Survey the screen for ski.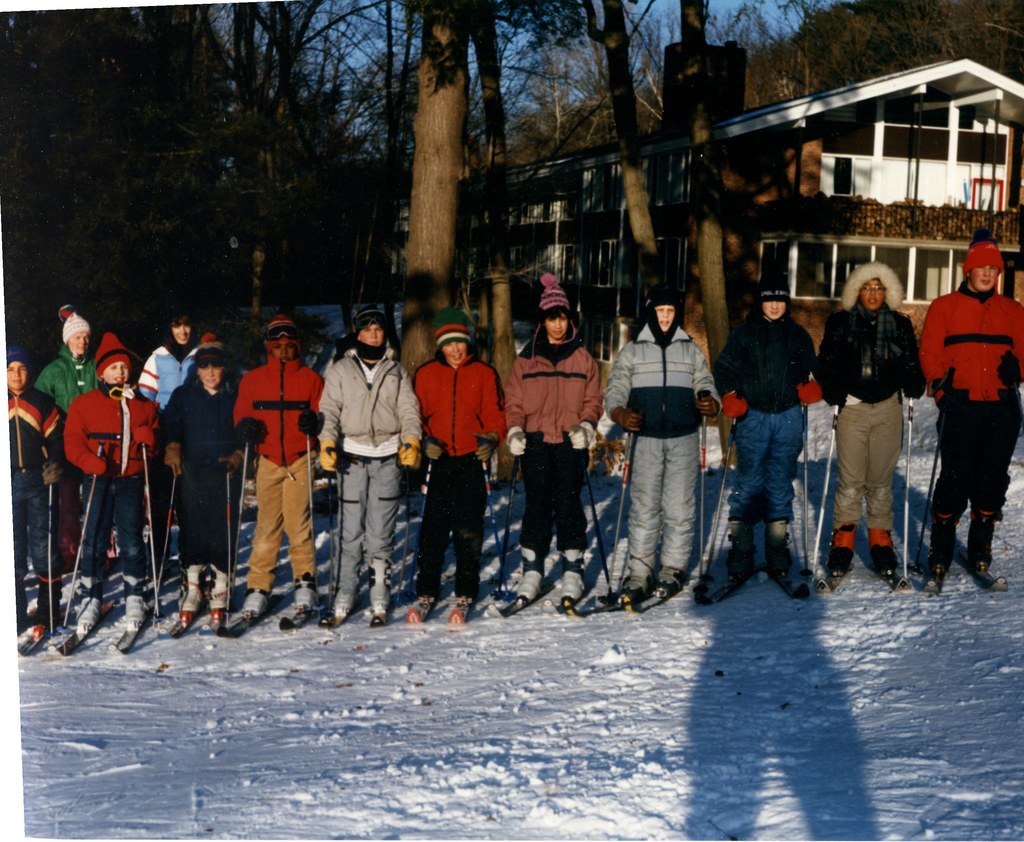
Survey found: x1=159, y1=610, x2=208, y2=638.
